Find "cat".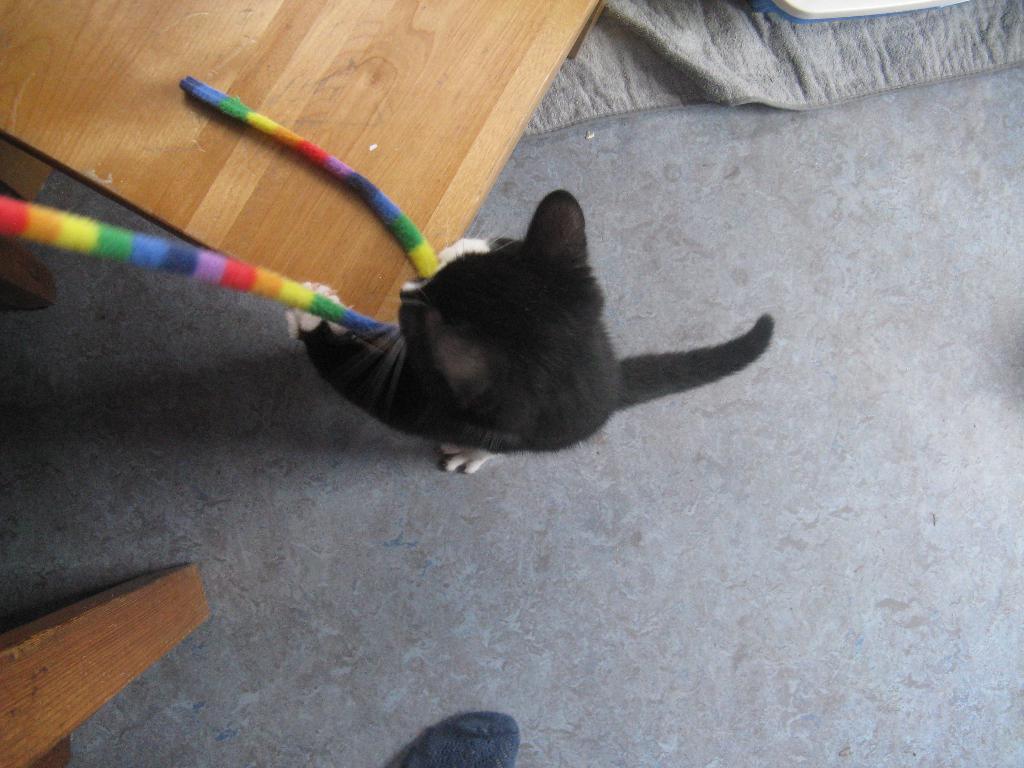
[283, 187, 770, 478].
